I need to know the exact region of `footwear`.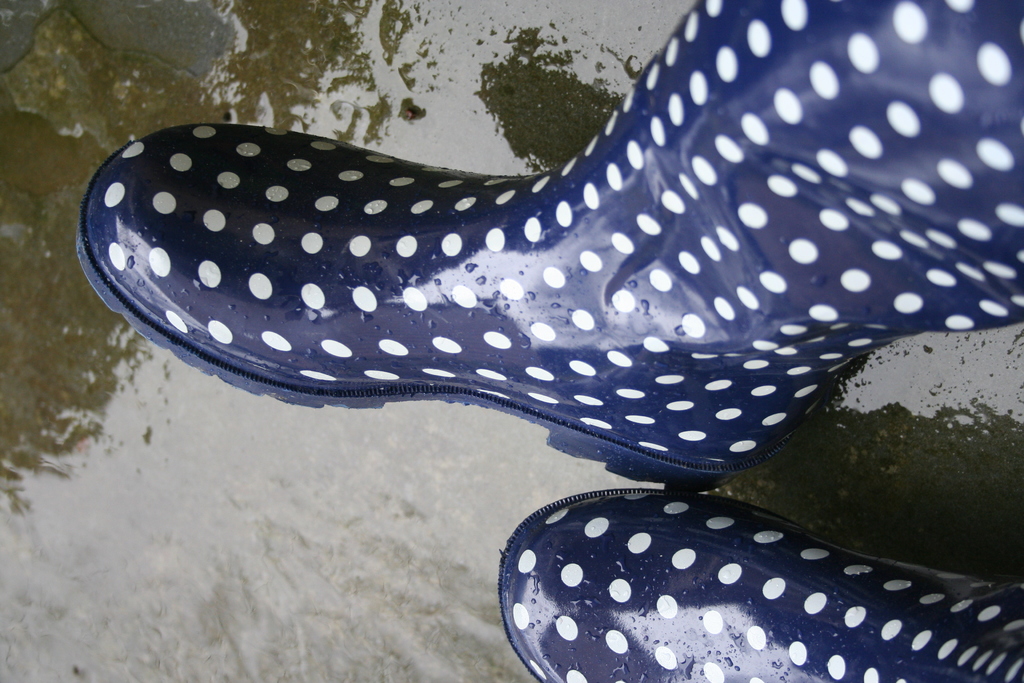
Region: box(454, 456, 998, 660).
